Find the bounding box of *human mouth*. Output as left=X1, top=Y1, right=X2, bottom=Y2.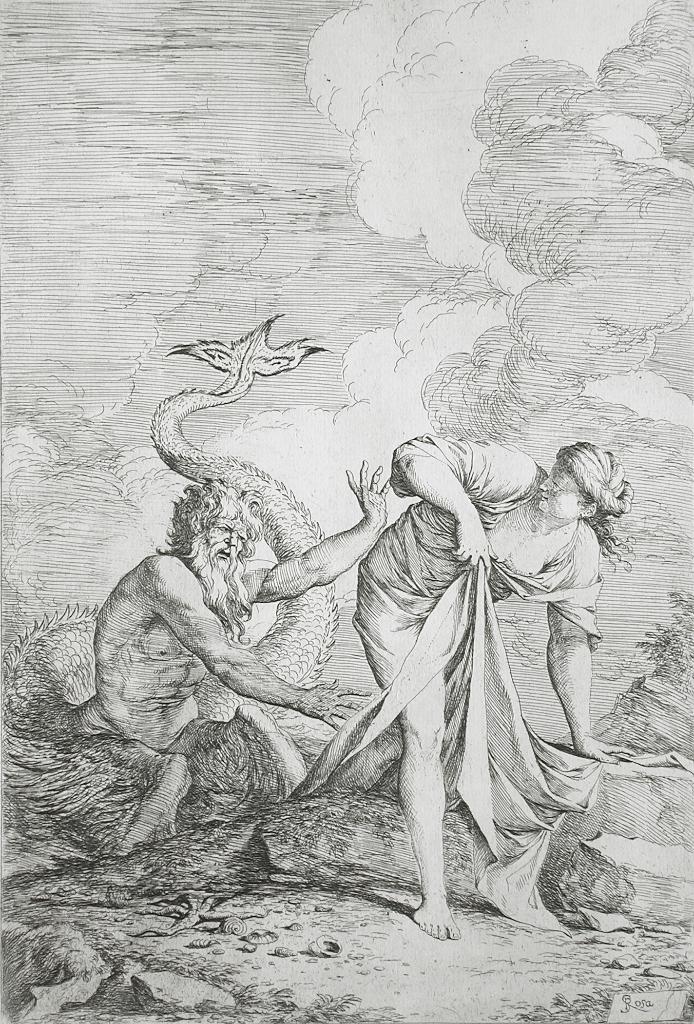
left=211, top=548, right=234, bottom=568.
